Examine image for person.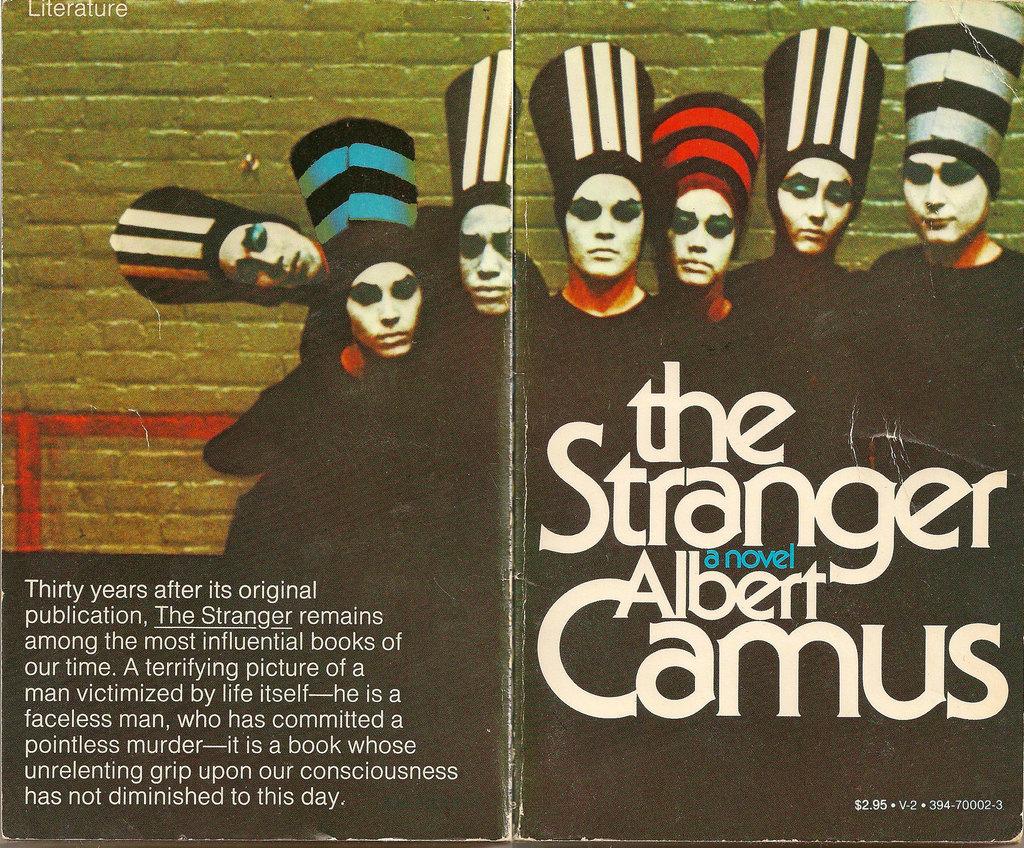
Examination result: box=[203, 111, 438, 557].
